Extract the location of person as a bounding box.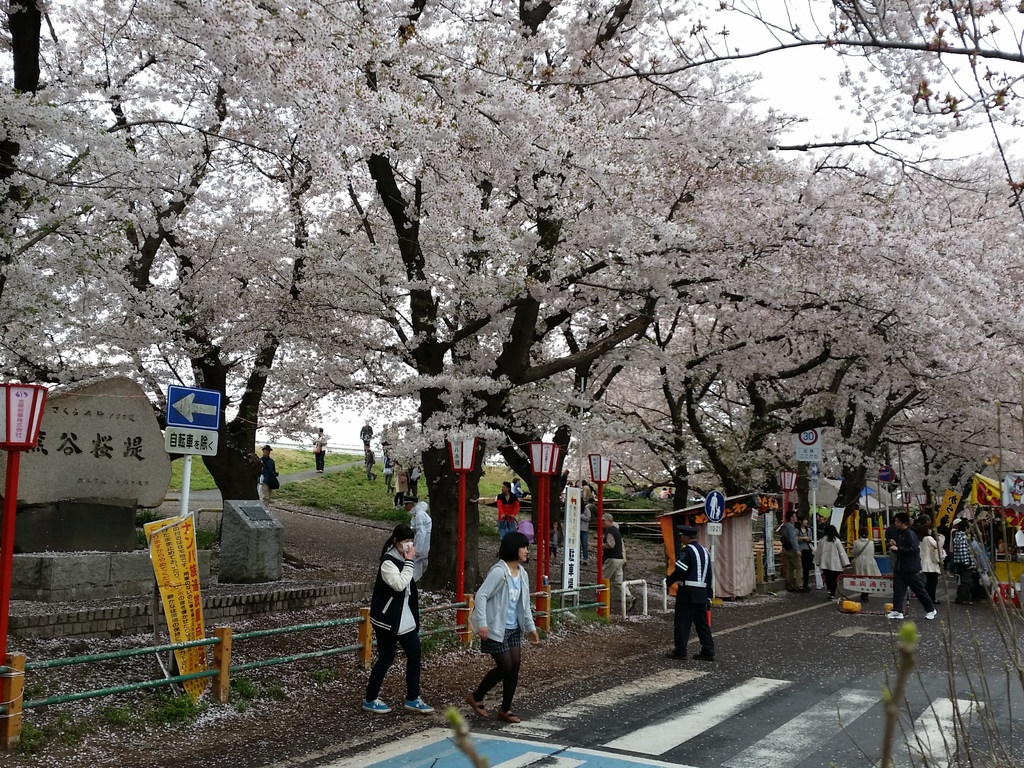
<bbox>948, 512, 963, 589</bbox>.
